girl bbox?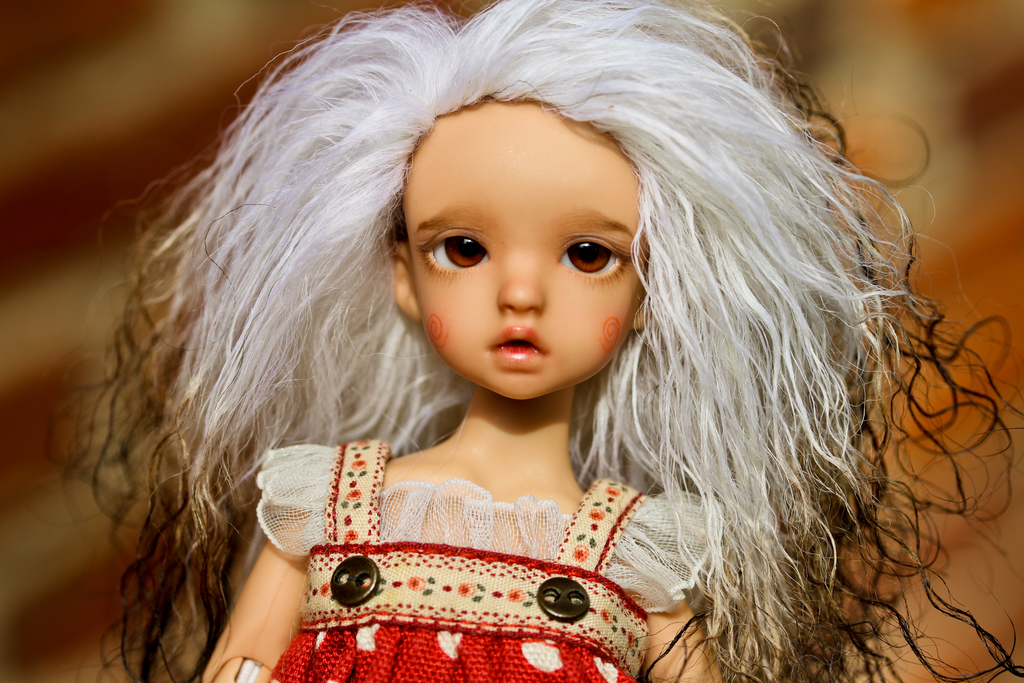
[x1=47, y1=0, x2=1023, y2=682]
